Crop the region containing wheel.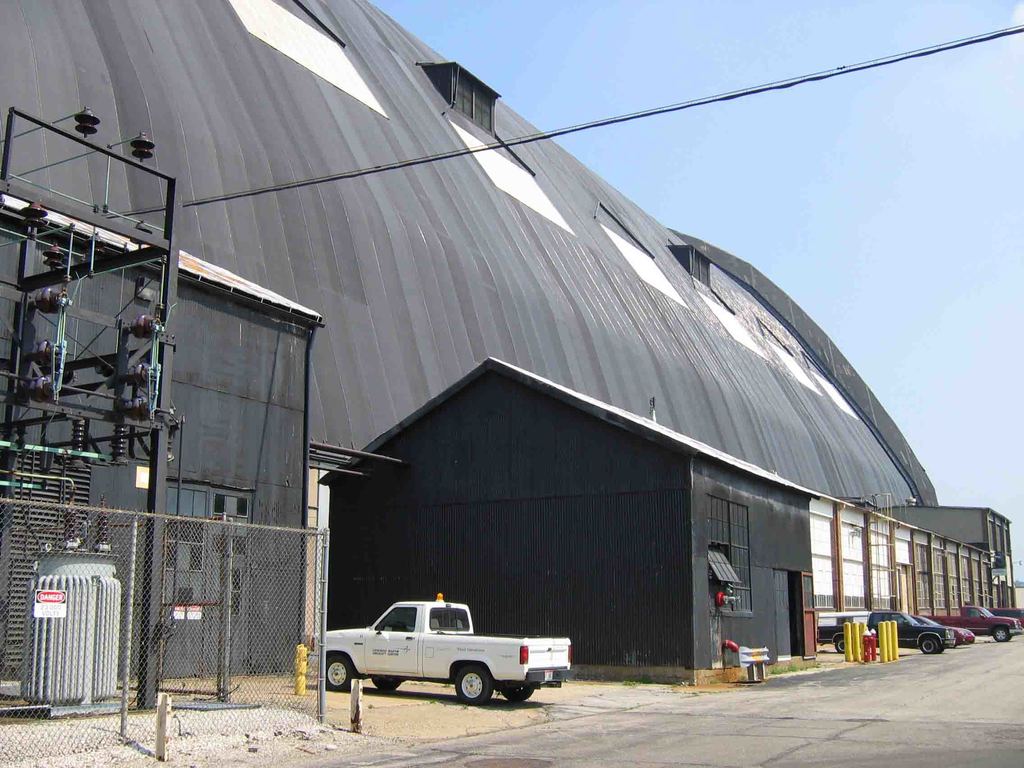
Crop region: pyautogui.locateOnScreen(501, 687, 534, 703).
